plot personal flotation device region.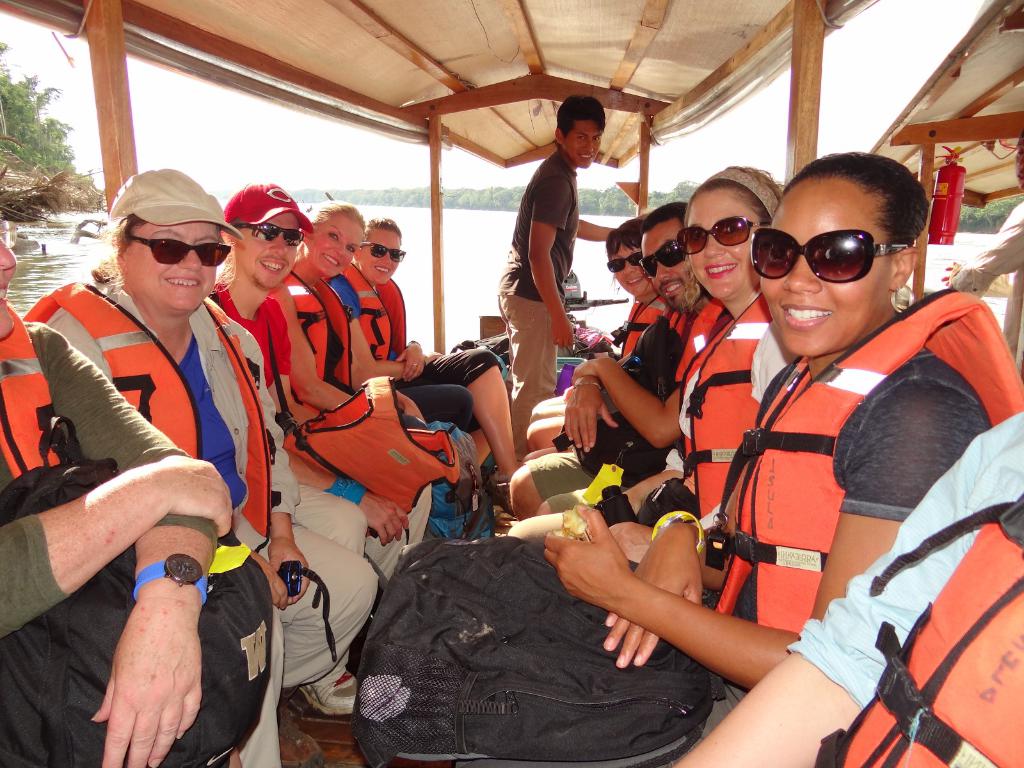
Plotted at select_region(616, 291, 677, 349).
